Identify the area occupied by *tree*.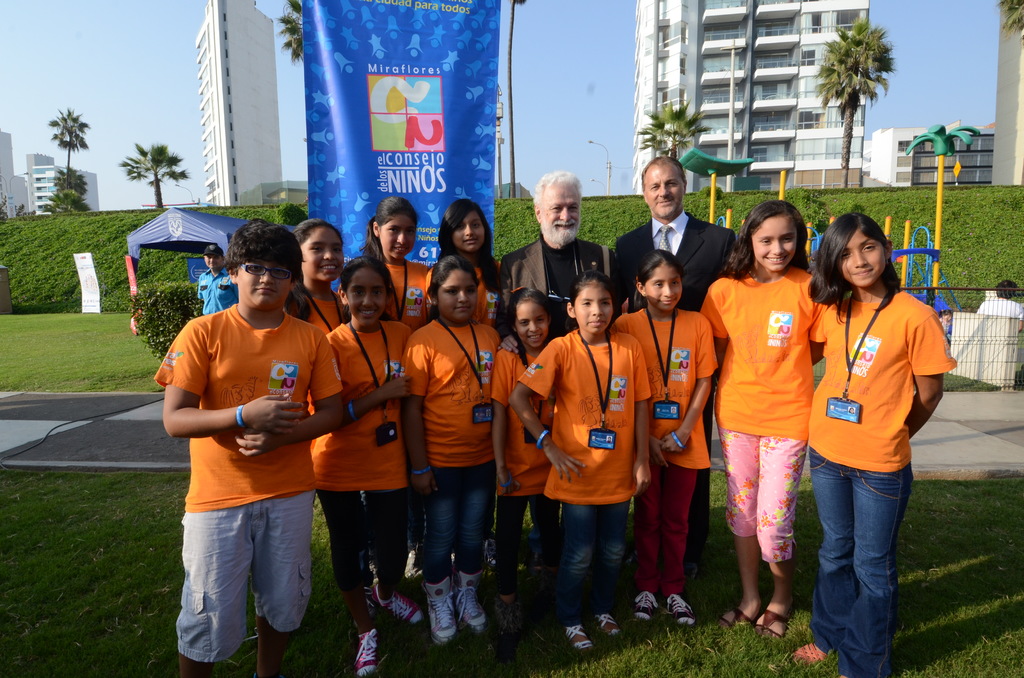
Area: left=118, top=139, right=190, bottom=213.
